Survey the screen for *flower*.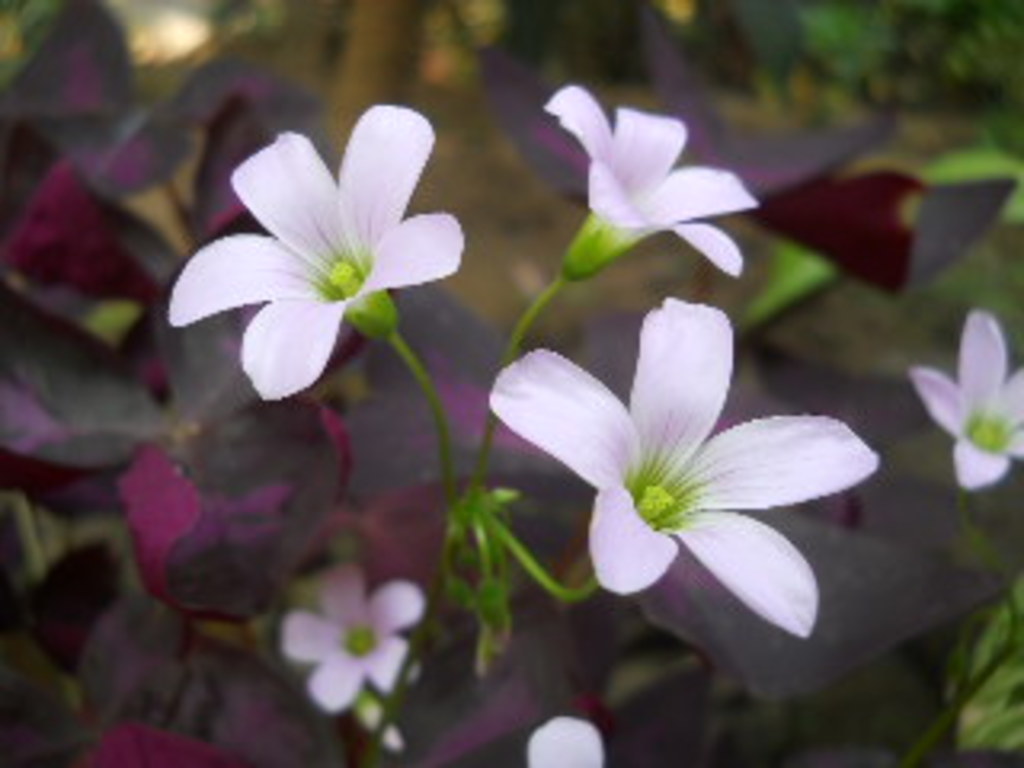
Survey found: [909, 307, 1021, 490].
